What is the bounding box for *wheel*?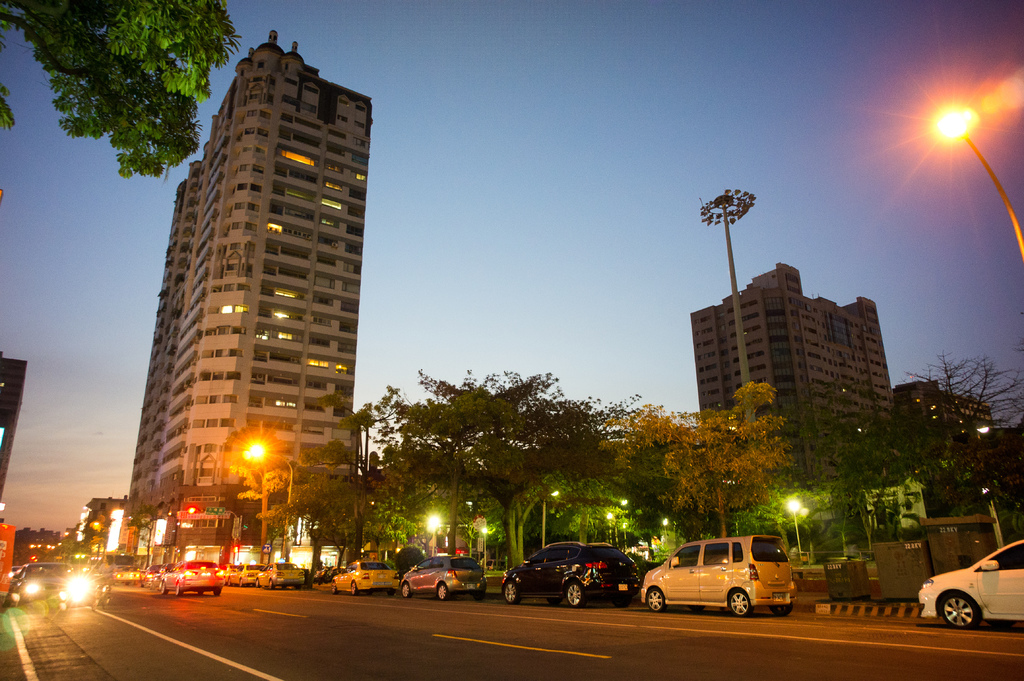
(643,588,662,610).
